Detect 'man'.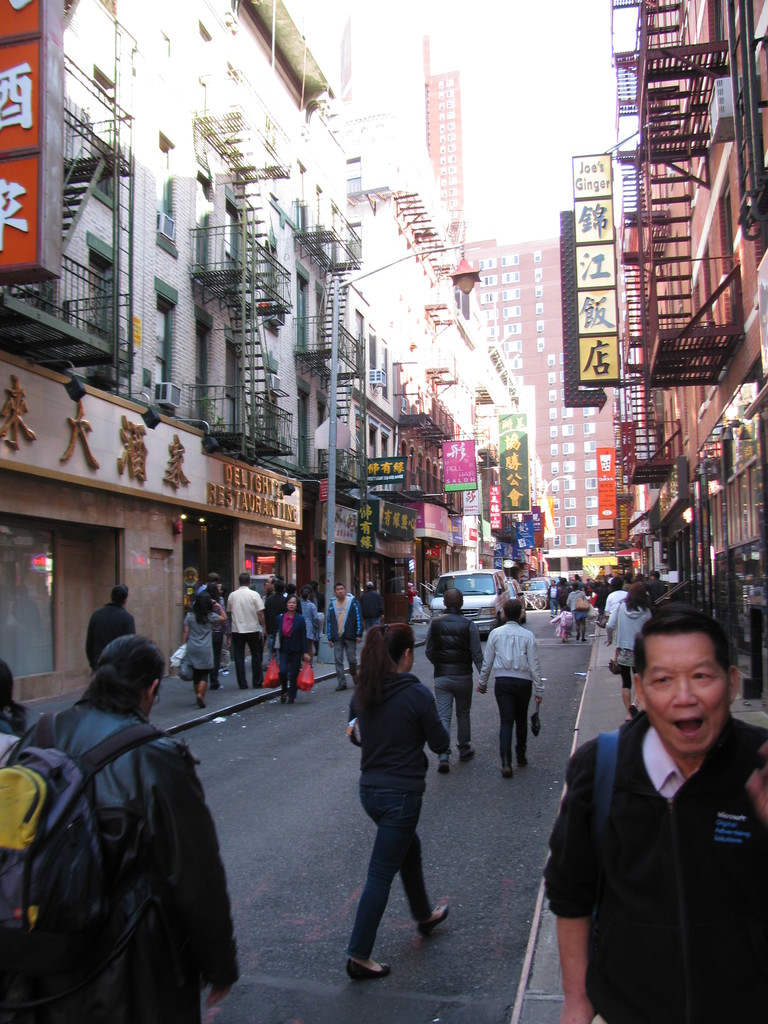
Detected at left=223, top=568, right=267, bottom=687.
